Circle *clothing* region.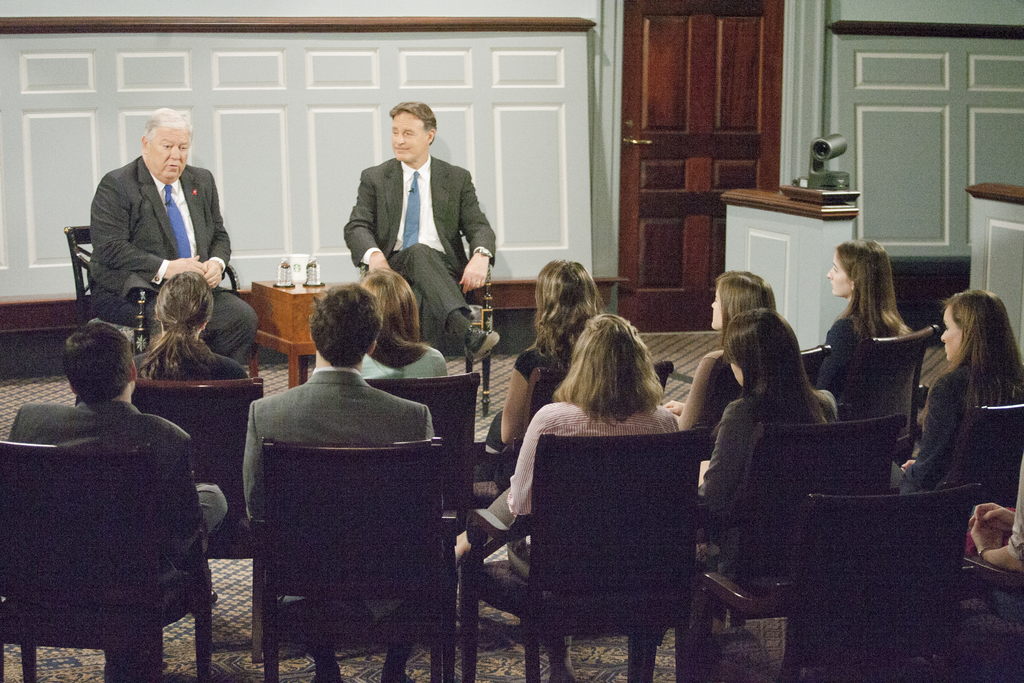
Region: (x1=6, y1=400, x2=229, y2=611).
